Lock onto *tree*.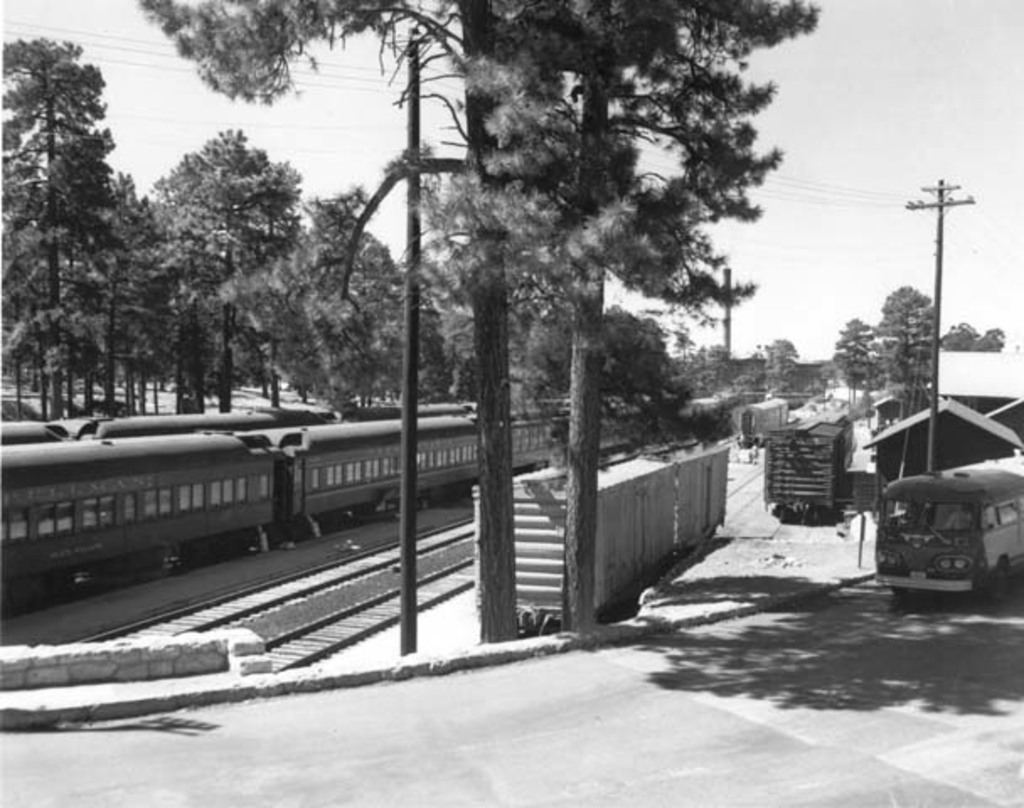
Locked: l=147, t=0, r=802, b=628.
